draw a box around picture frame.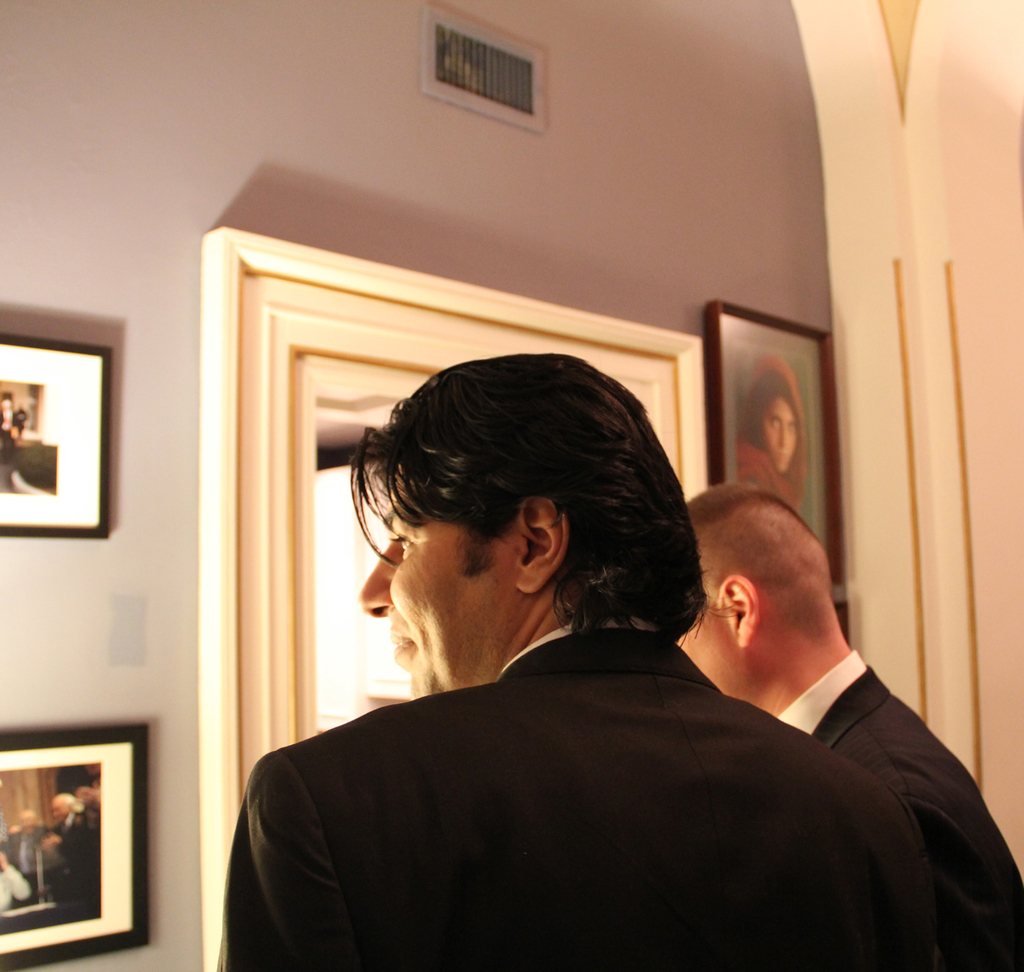
BBox(0, 338, 113, 539).
